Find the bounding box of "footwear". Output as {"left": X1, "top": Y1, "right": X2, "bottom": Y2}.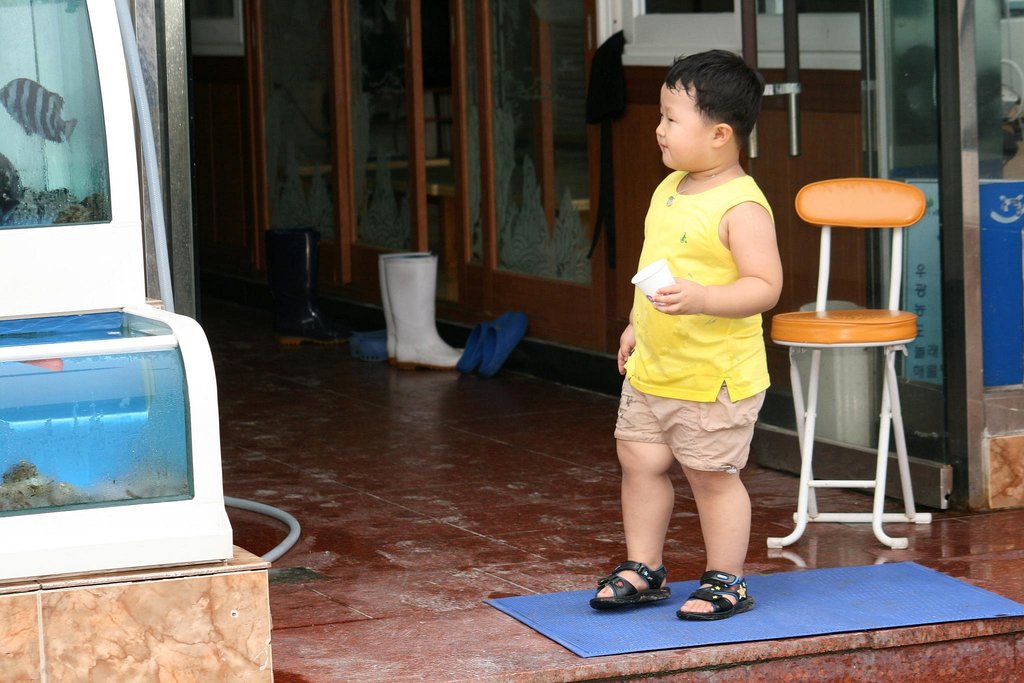
{"left": 392, "top": 255, "right": 461, "bottom": 370}.
